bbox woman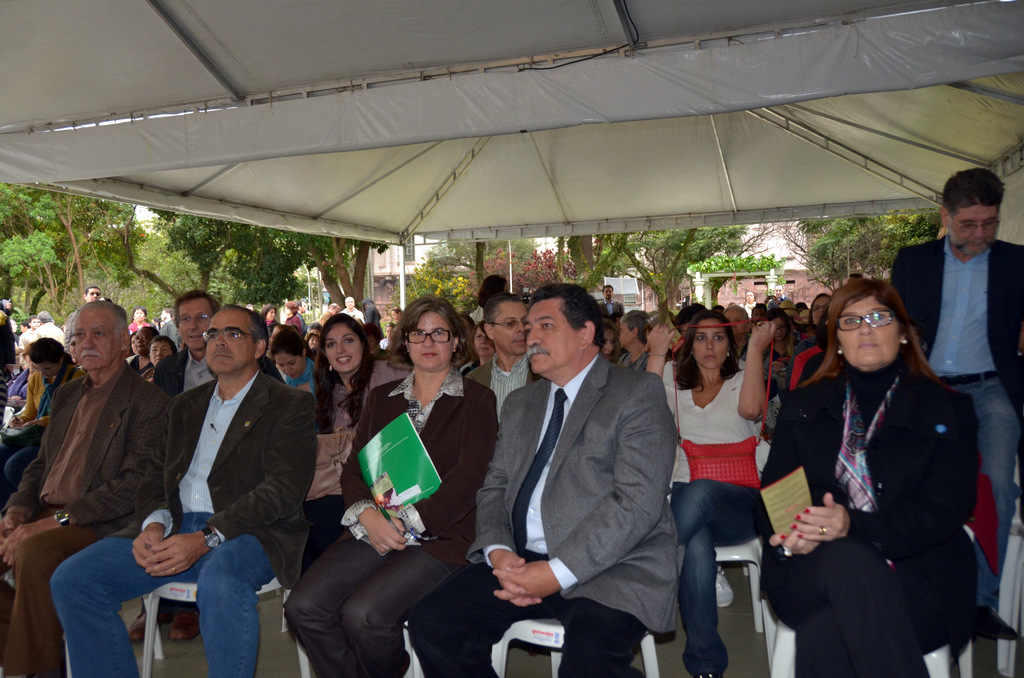
24/312/42/342
